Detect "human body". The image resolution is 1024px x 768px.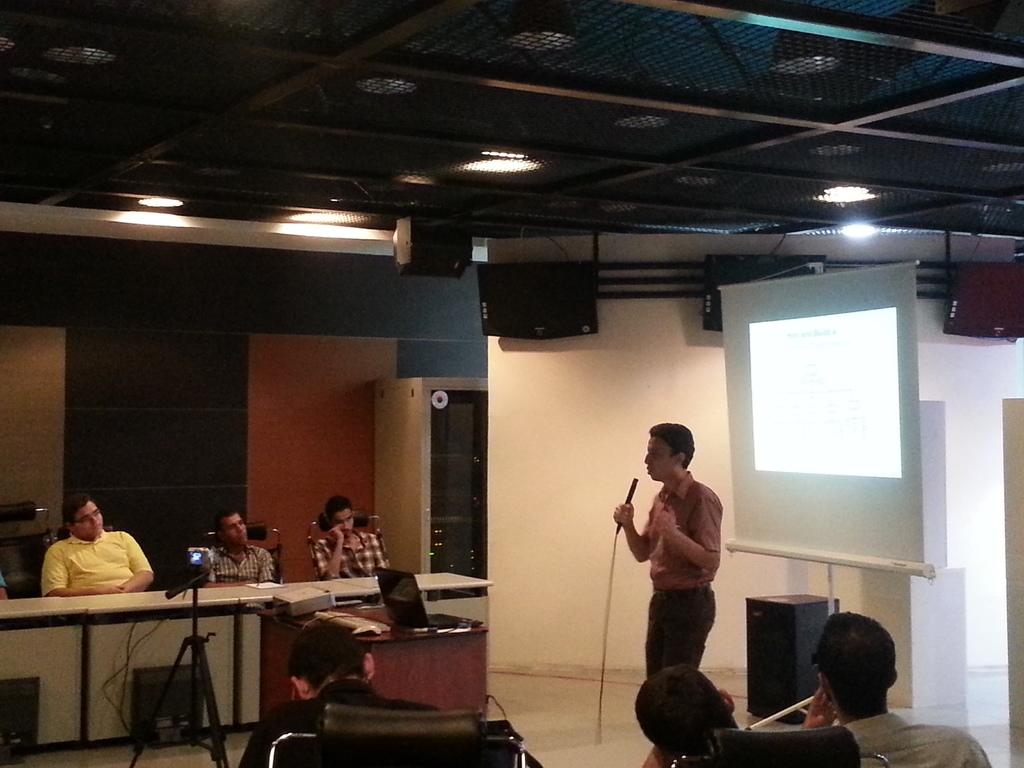
select_region(310, 494, 392, 580).
